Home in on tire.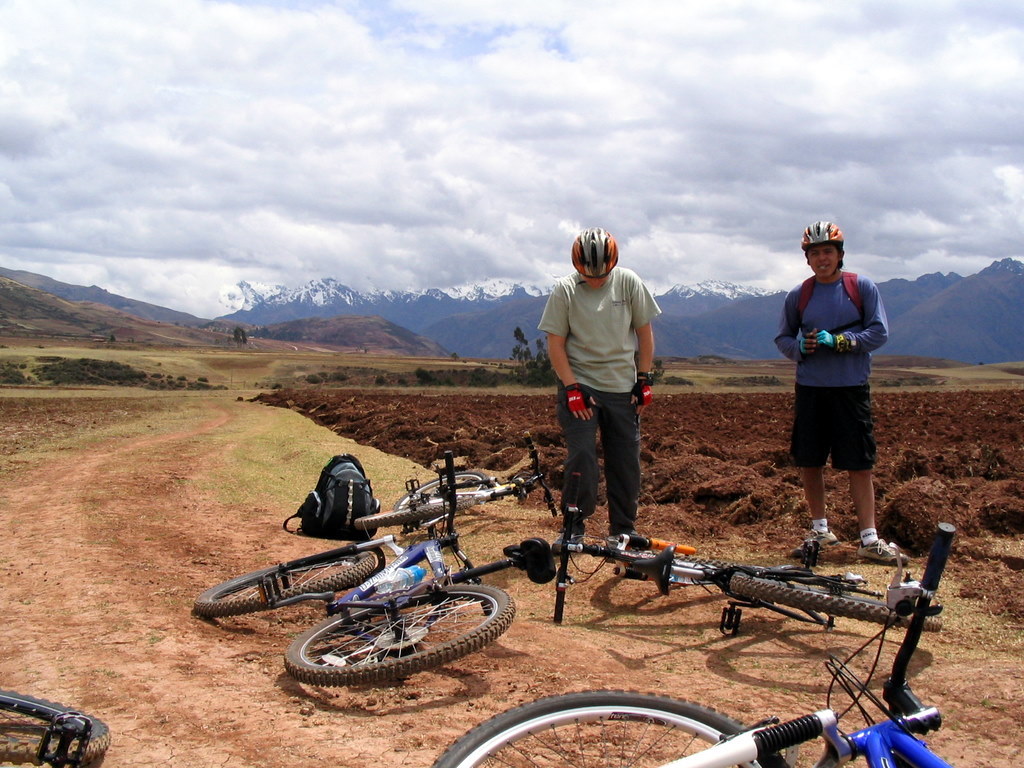
Homed in at region(193, 544, 388, 622).
